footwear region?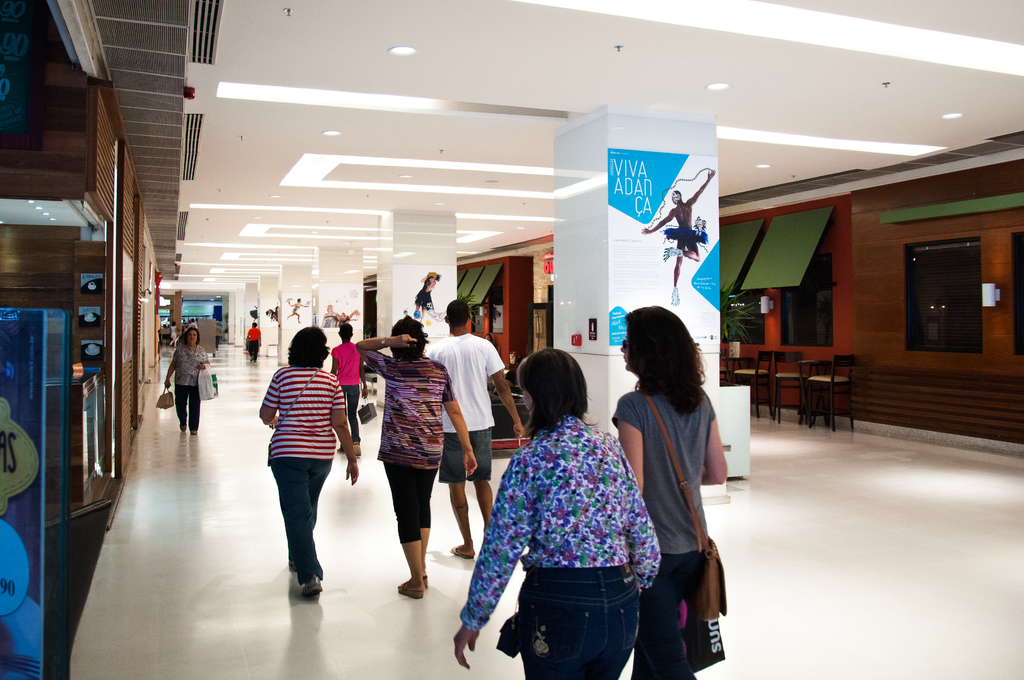
<region>394, 576, 426, 601</region>
